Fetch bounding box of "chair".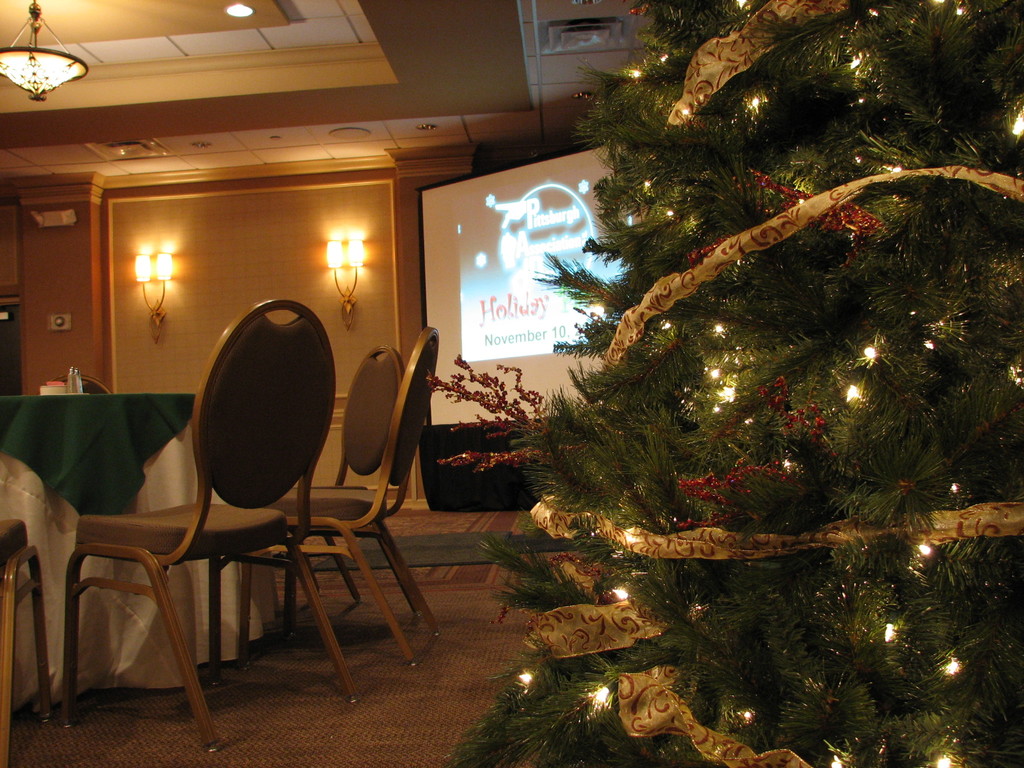
Bbox: bbox(267, 346, 416, 634).
